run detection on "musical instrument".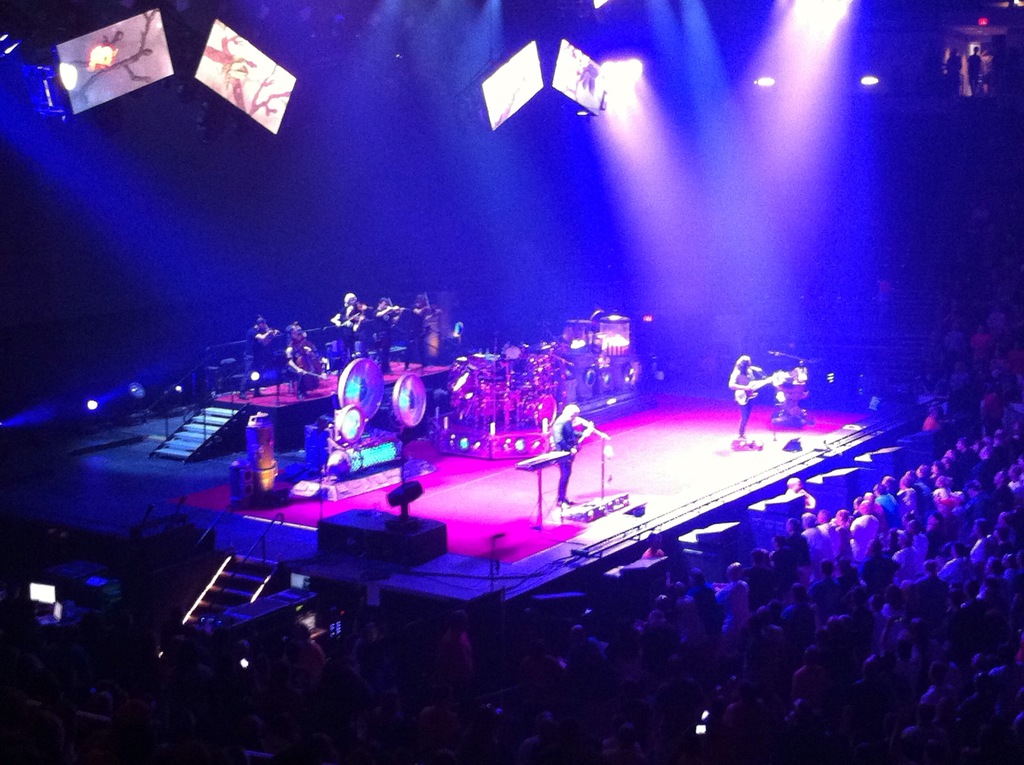
Result: detection(298, 321, 333, 391).
